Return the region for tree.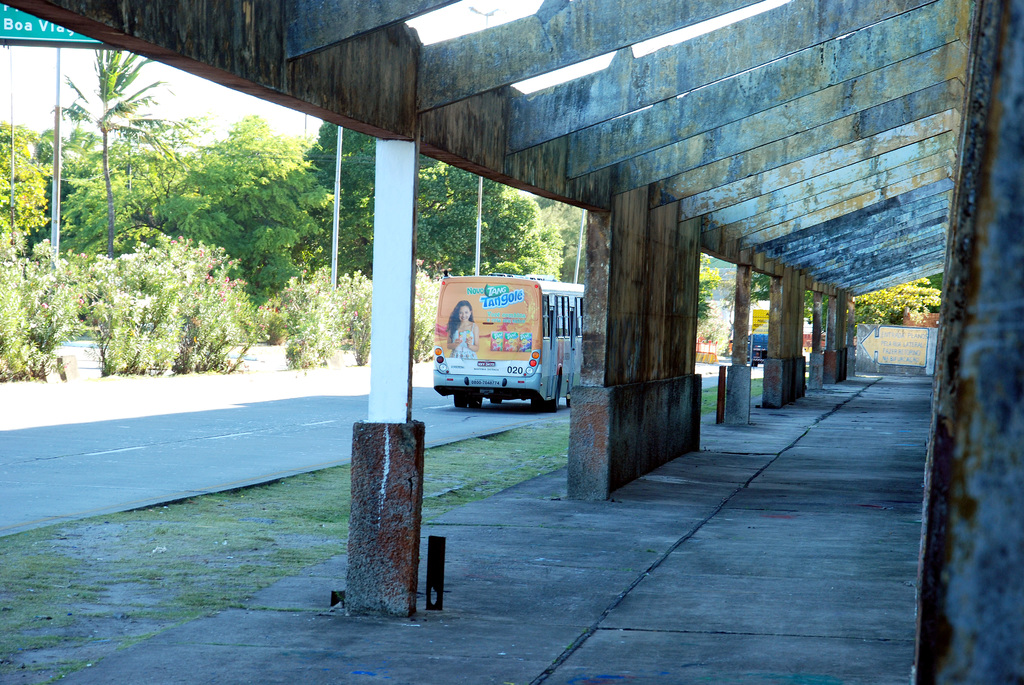
BBox(537, 200, 593, 293).
